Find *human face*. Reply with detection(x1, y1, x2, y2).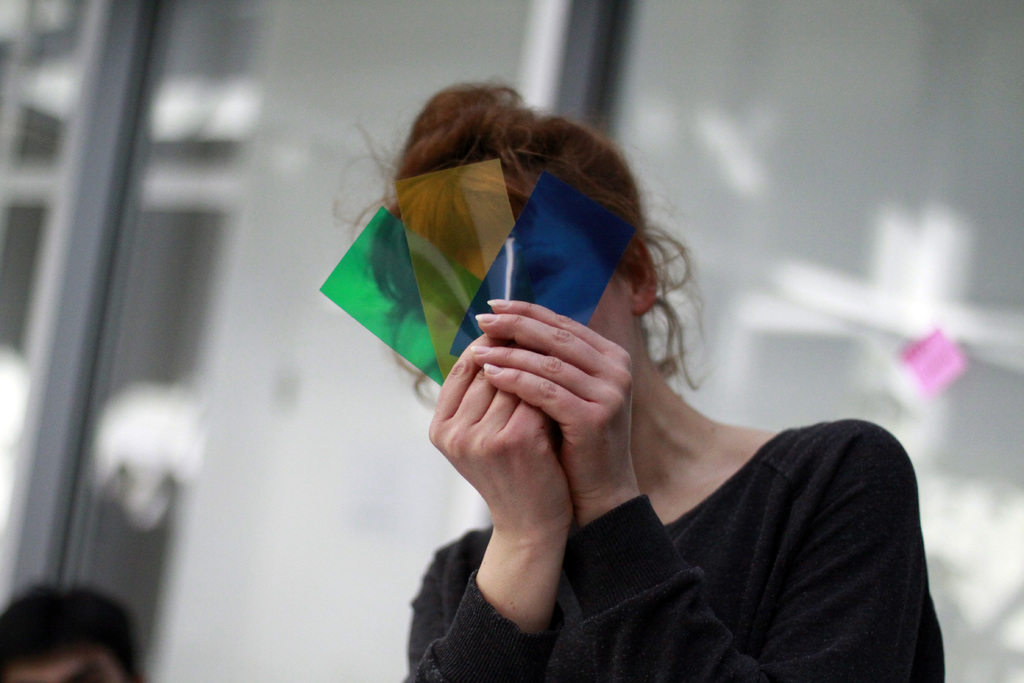
detection(436, 248, 634, 364).
